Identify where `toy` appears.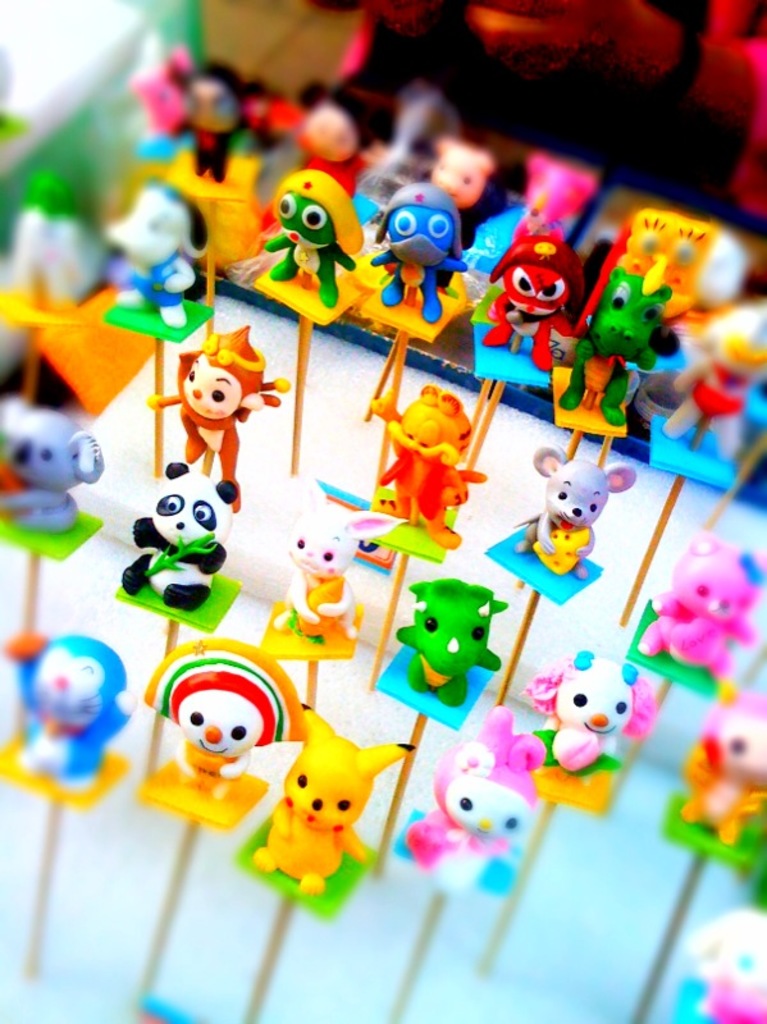
Appears at BBox(172, 60, 286, 186).
